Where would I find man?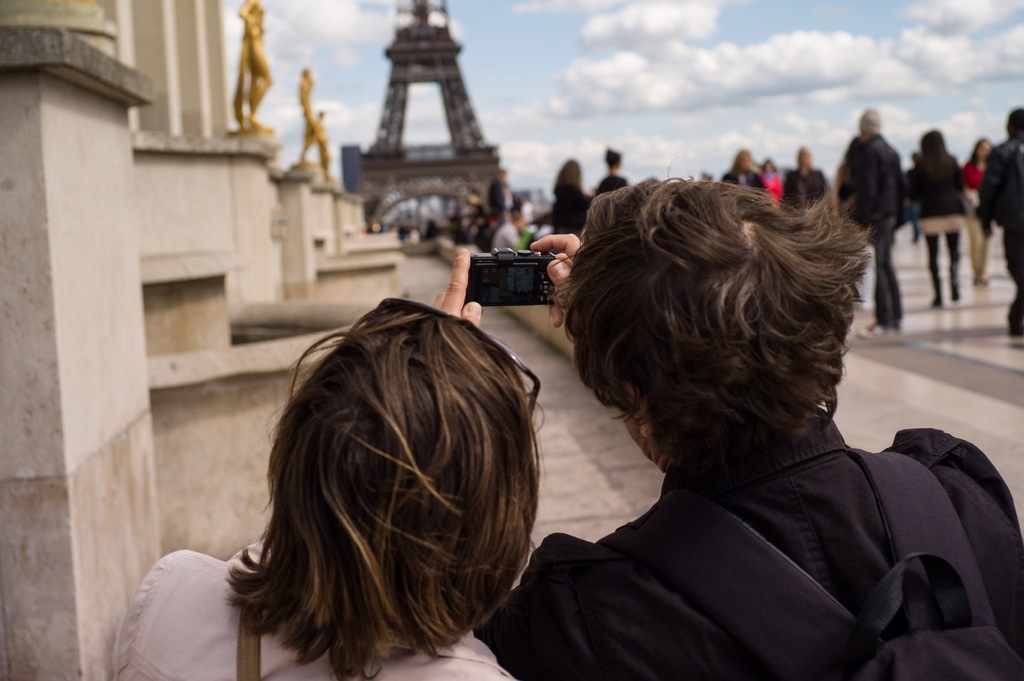
At (x1=786, y1=149, x2=834, y2=224).
